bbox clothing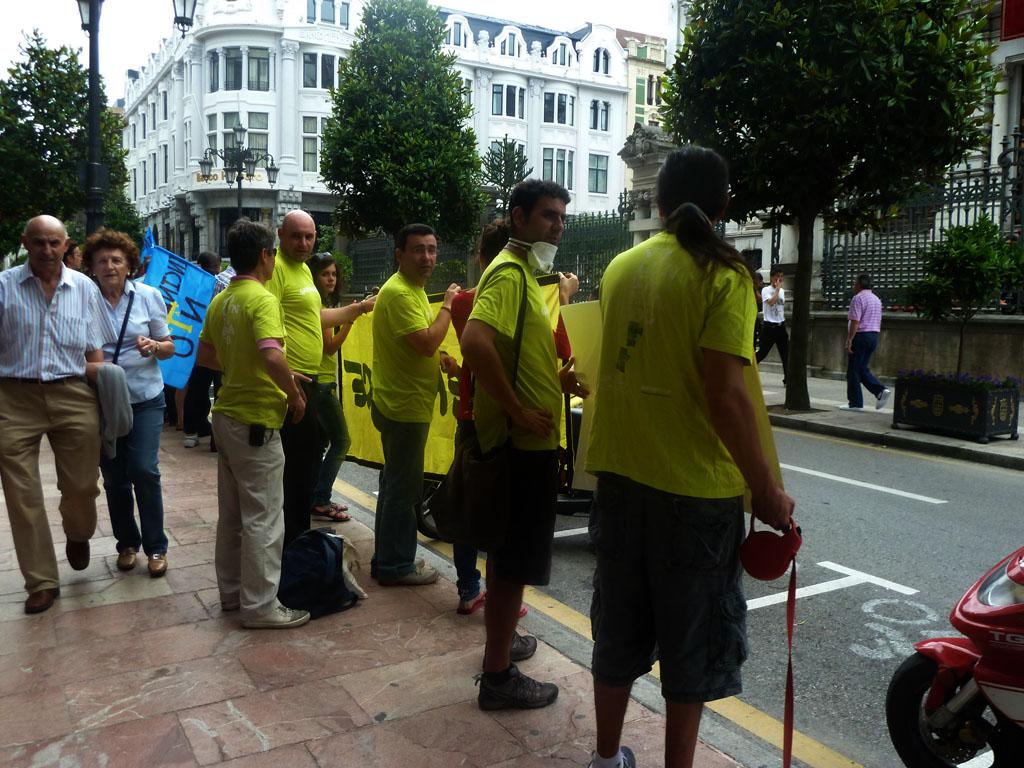
bbox=(847, 286, 894, 414)
